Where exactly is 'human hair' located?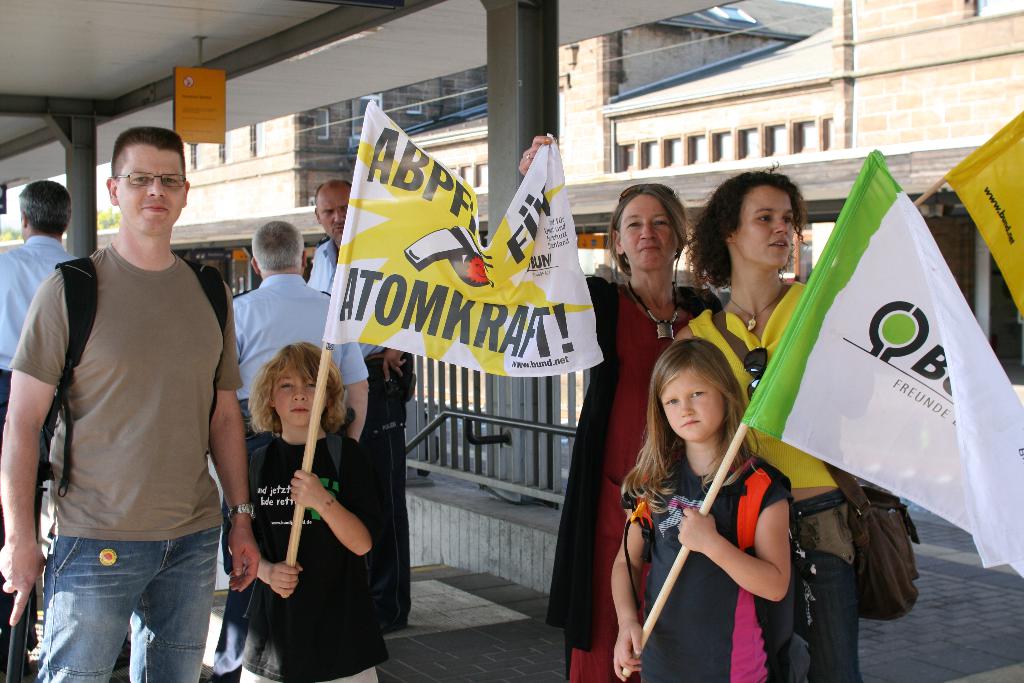
Its bounding box is <box>18,181,70,236</box>.
